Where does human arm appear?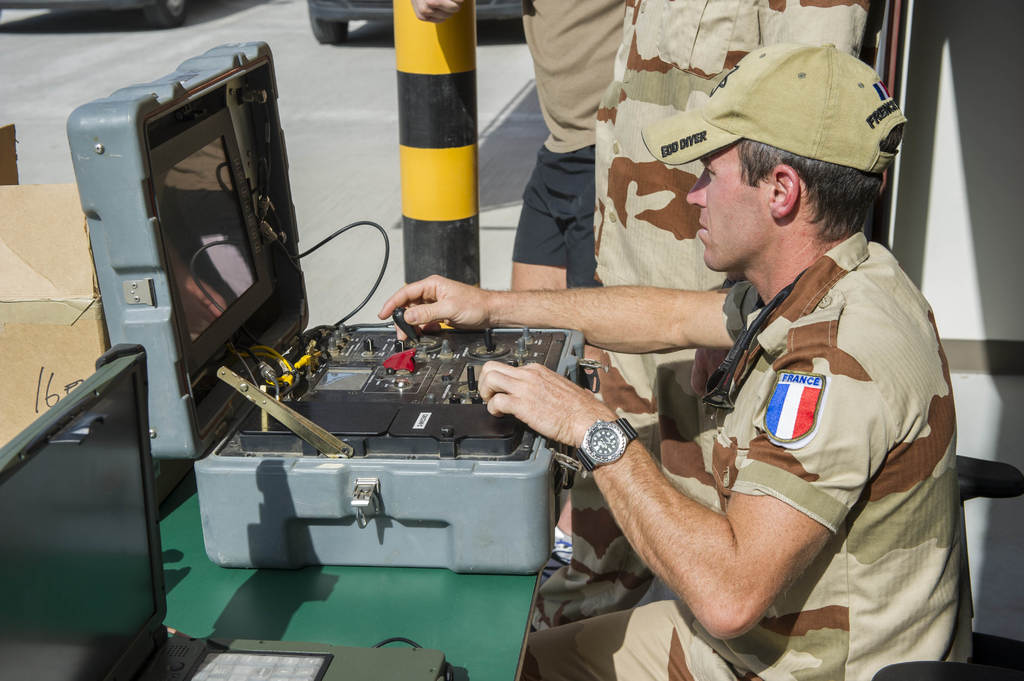
Appears at box(408, 0, 470, 20).
